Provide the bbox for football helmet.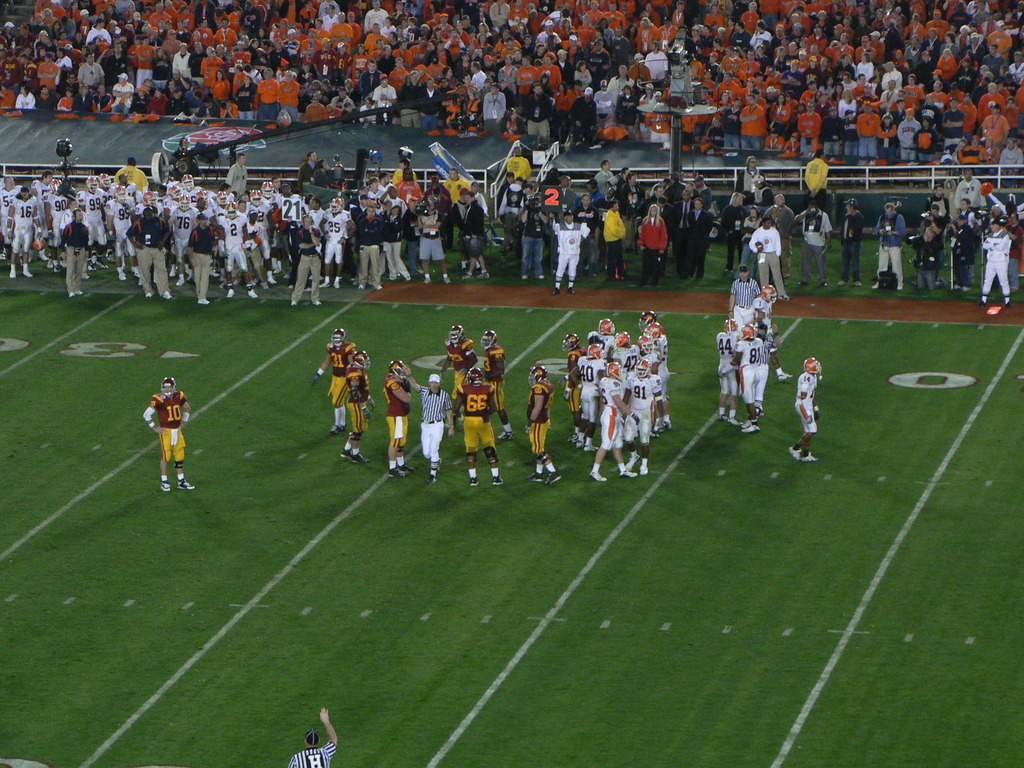
l=140, t=190, r=158, b=207.
